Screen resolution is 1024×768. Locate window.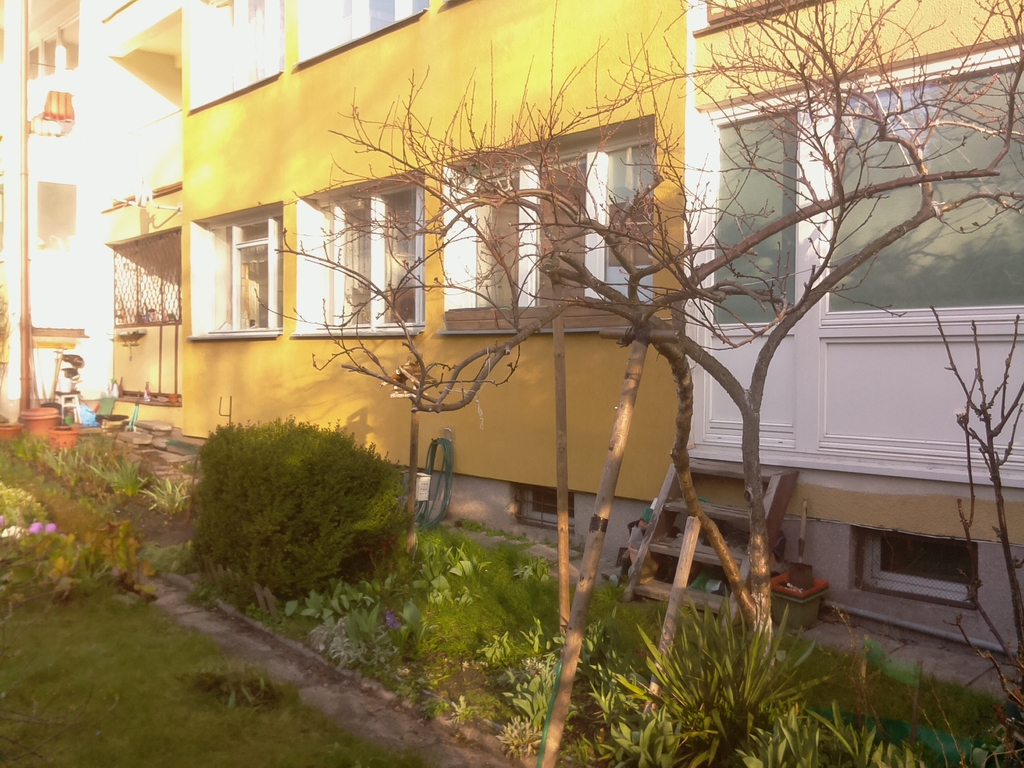
[298,168,447,335].
